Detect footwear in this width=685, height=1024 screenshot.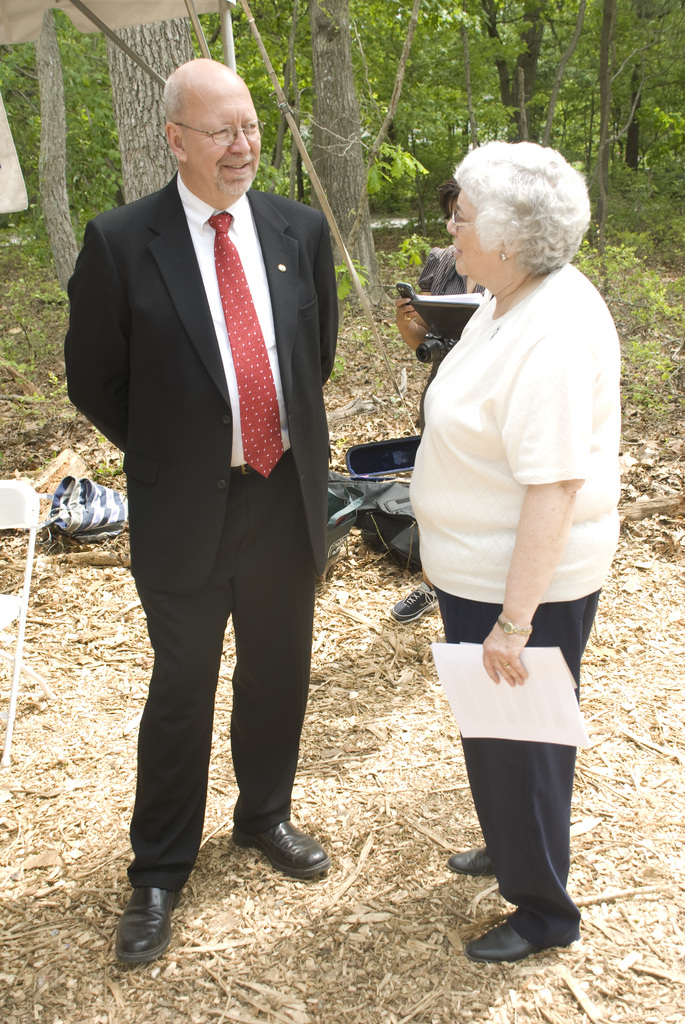
Detection: 107/884/178/964.
